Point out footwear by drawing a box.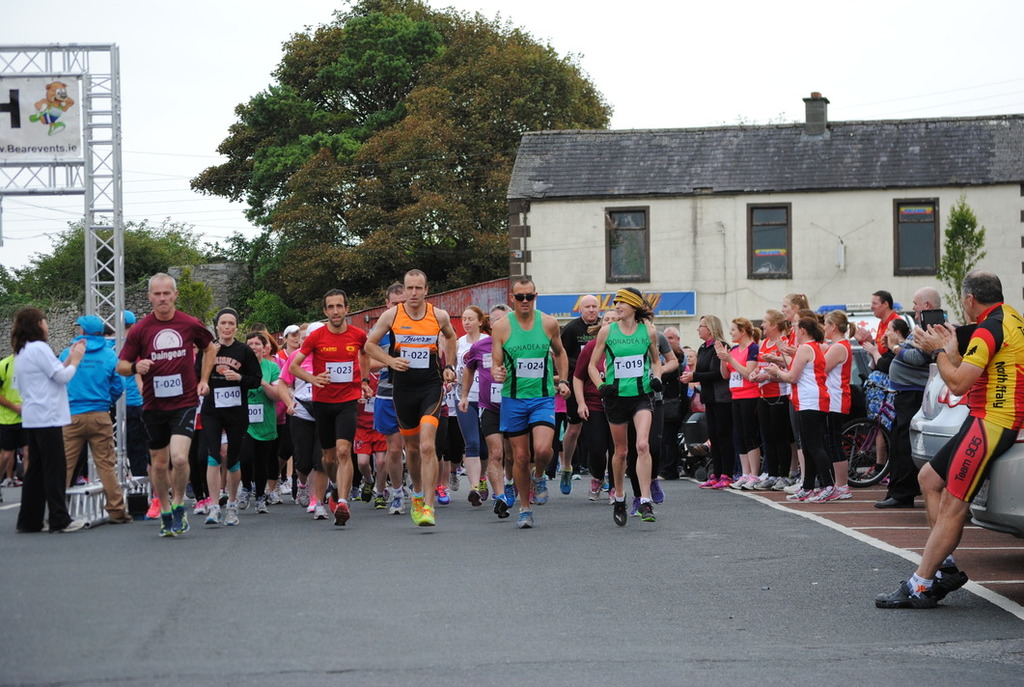
(601,479,609,490).
